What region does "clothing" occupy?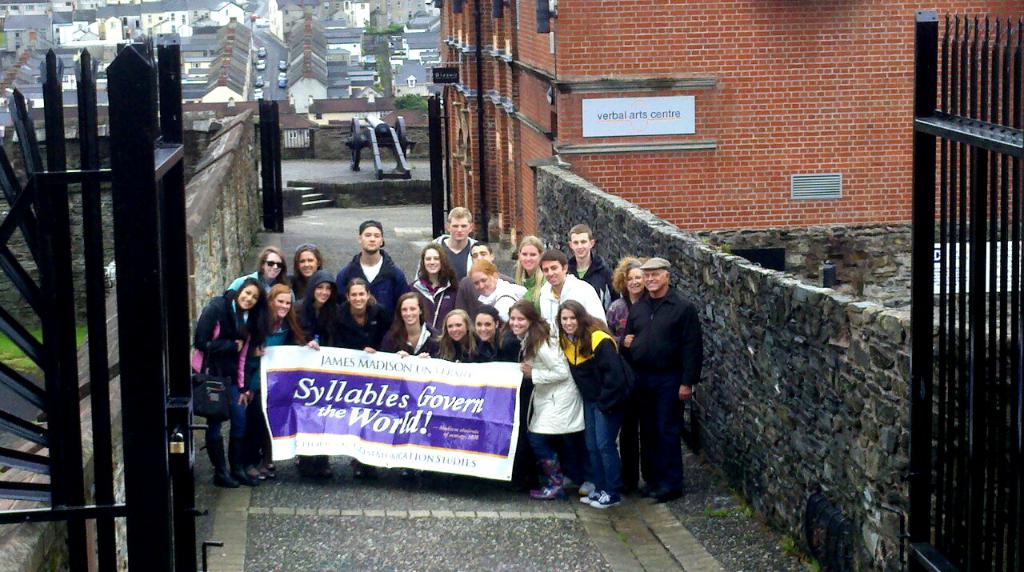
{"left": 473, "top": 278, "right": 536, "bottom": 333}.
